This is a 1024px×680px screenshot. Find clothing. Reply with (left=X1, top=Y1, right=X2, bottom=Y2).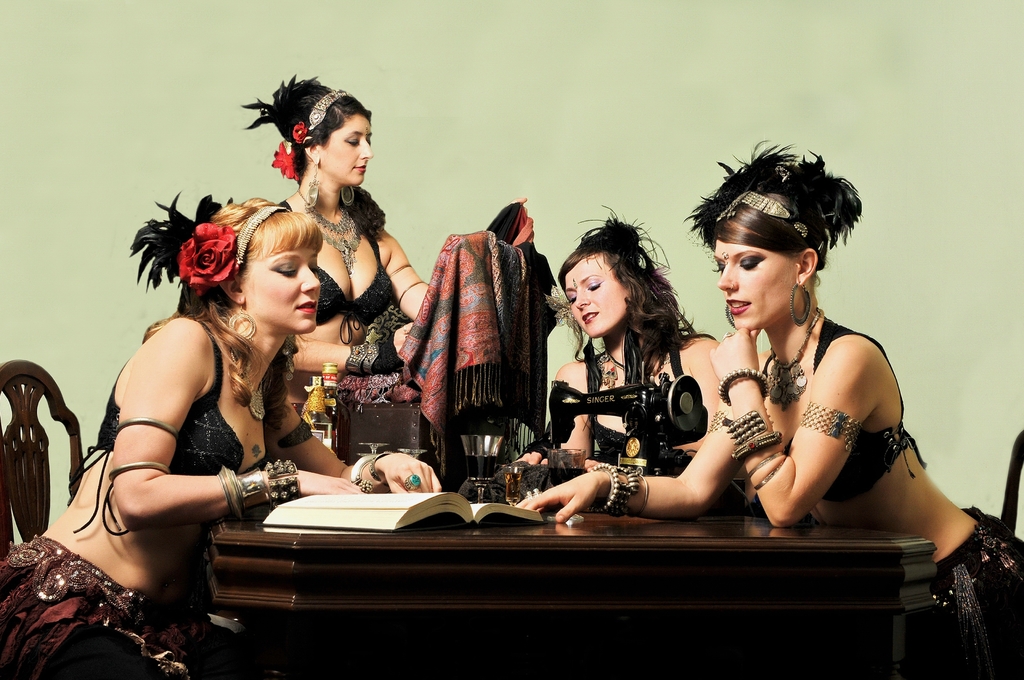
(left=927, top=499, right=1023, bottom=679).
